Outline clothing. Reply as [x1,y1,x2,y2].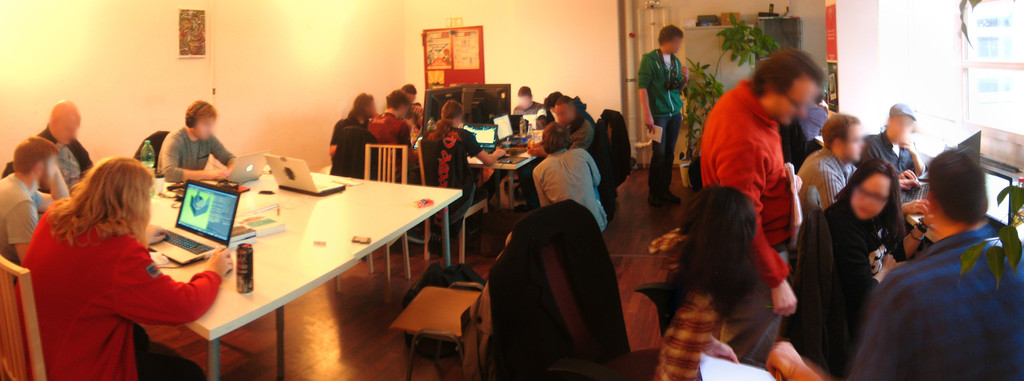
[646,31,684,176].
